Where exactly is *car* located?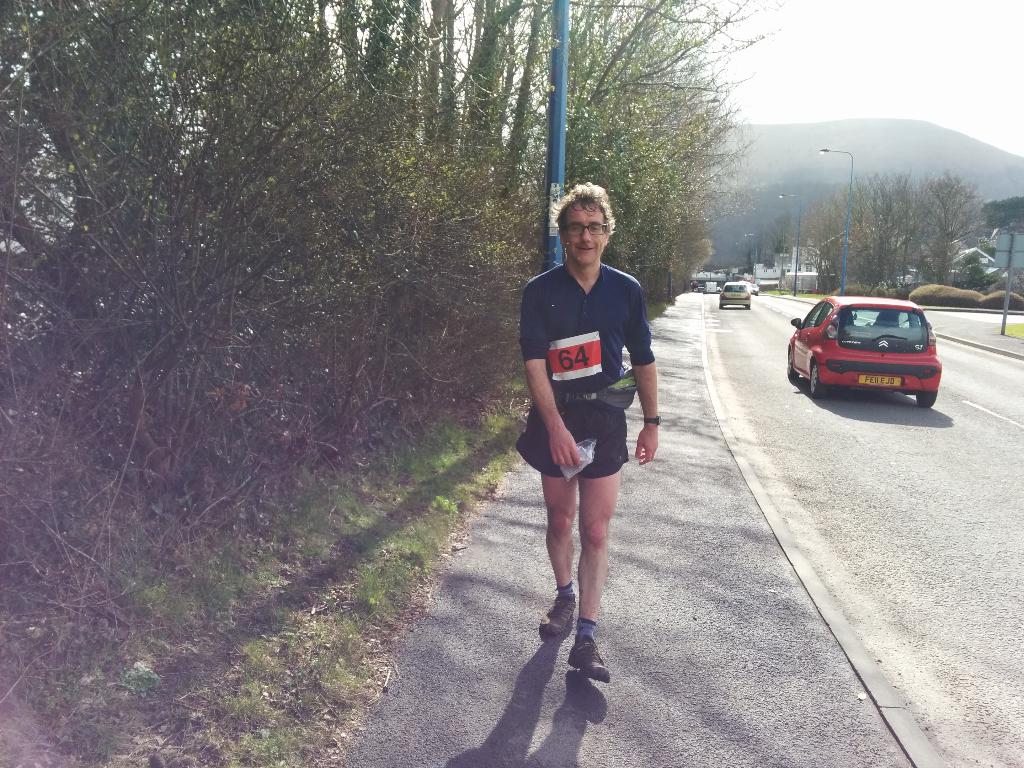
Its bounding box is Rect(718, 278, 751, 312).
